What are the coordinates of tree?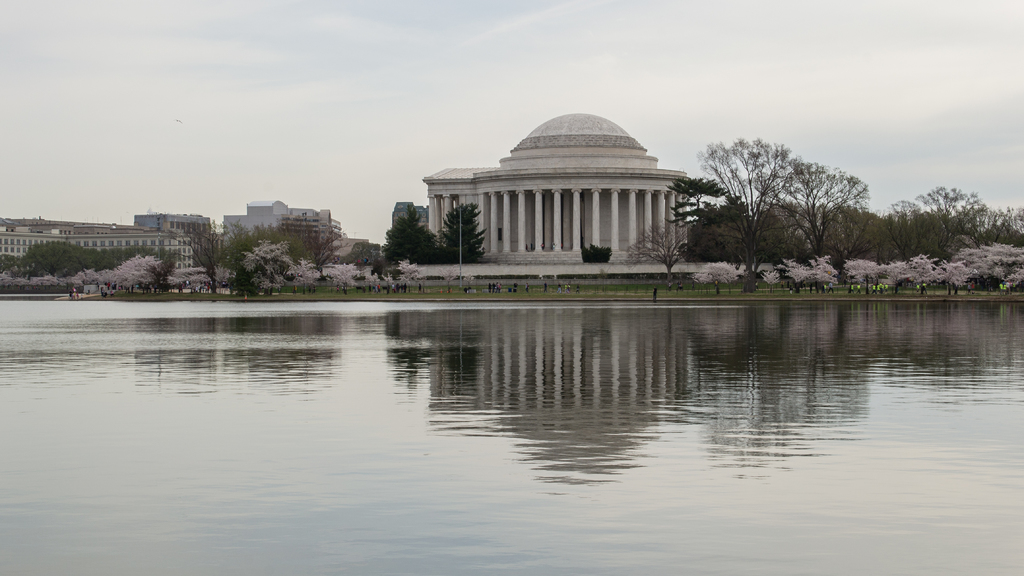
[428, 197, 490, 268].
